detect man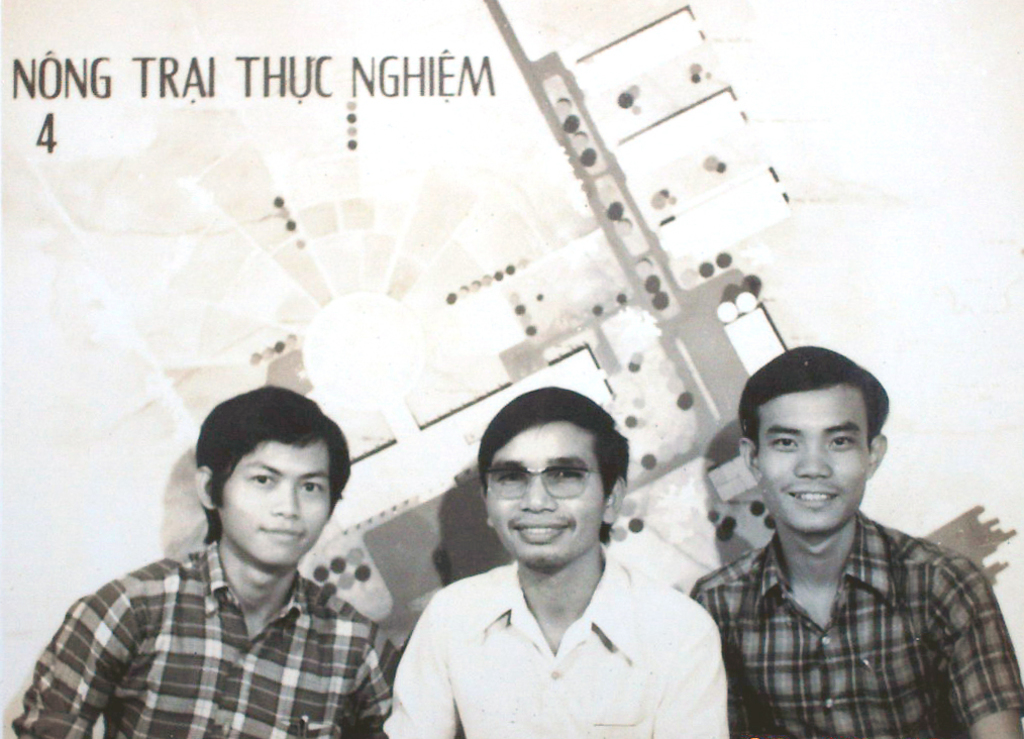
383, 401, 734, 730
